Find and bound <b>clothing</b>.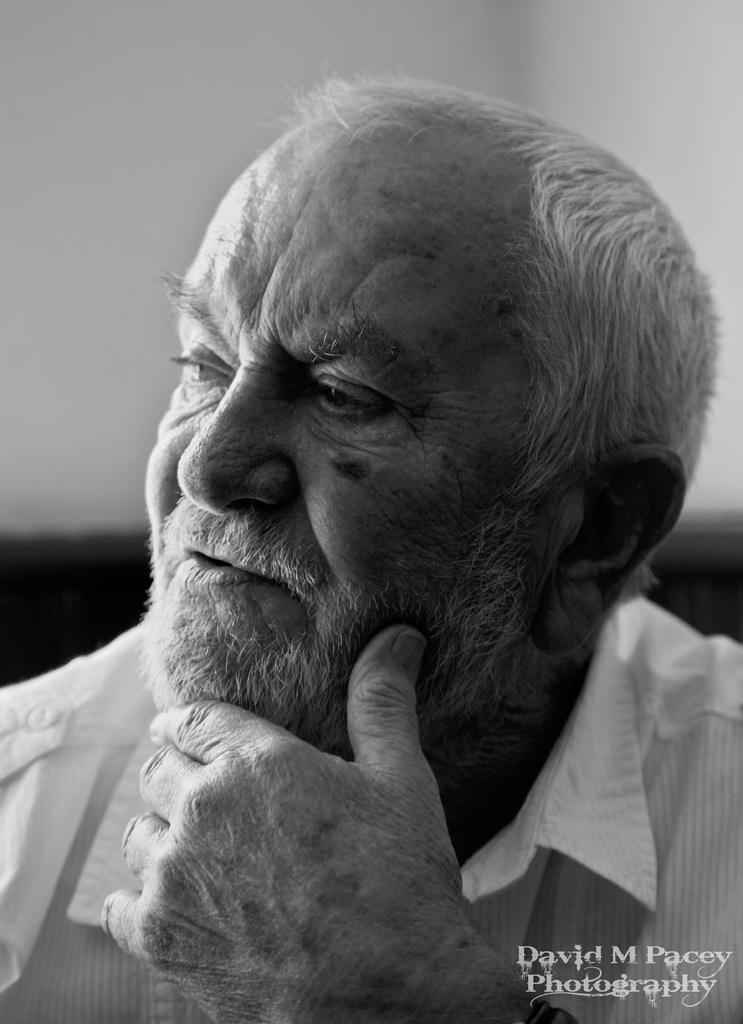
Bound: <box>0,580,742,1023</box>.
